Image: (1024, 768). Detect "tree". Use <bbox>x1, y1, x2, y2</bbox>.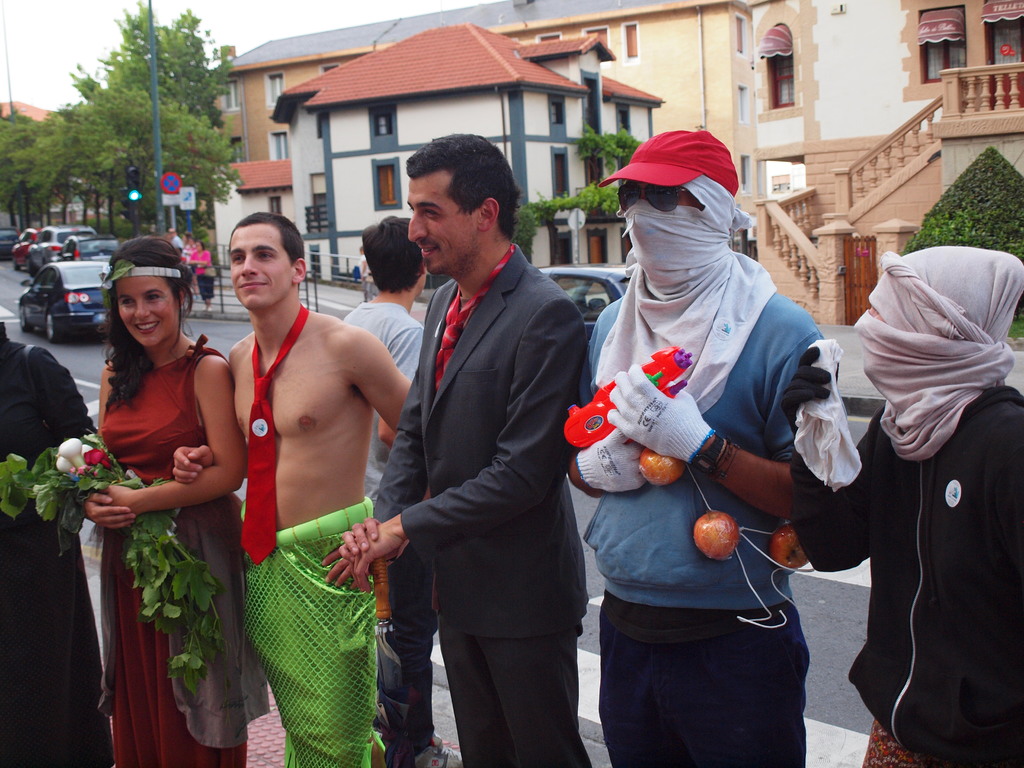
<bbox>0, 113, 19, 239</bbox>.
